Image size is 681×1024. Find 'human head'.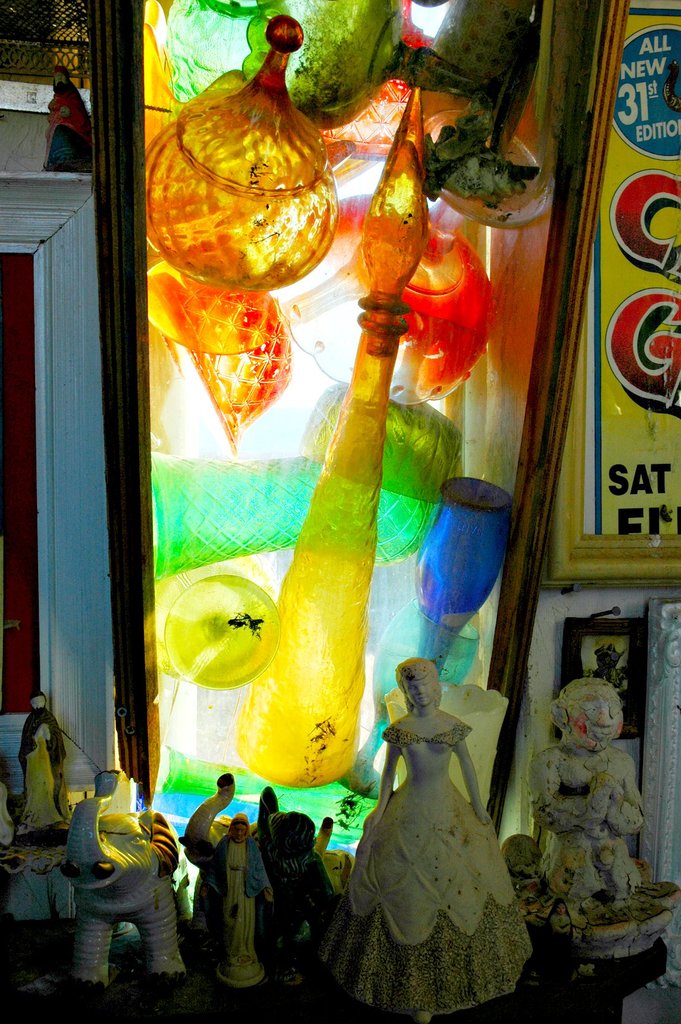
[32,696,49,712].
